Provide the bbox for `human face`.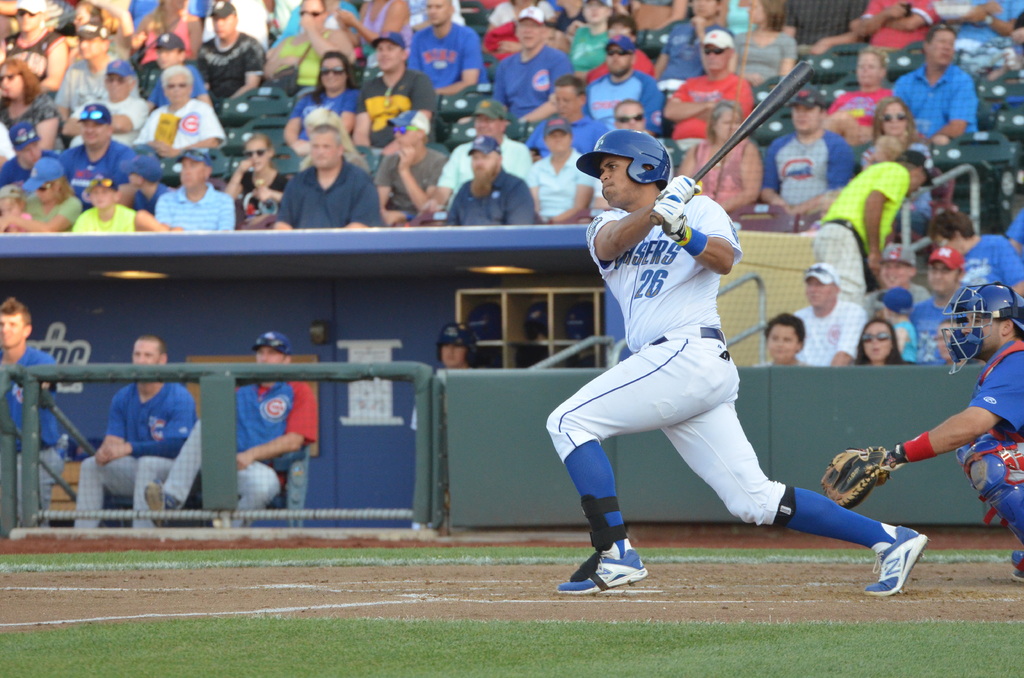
{"left": 99, "top": 52, "right": 128, "bottom": 112}.
